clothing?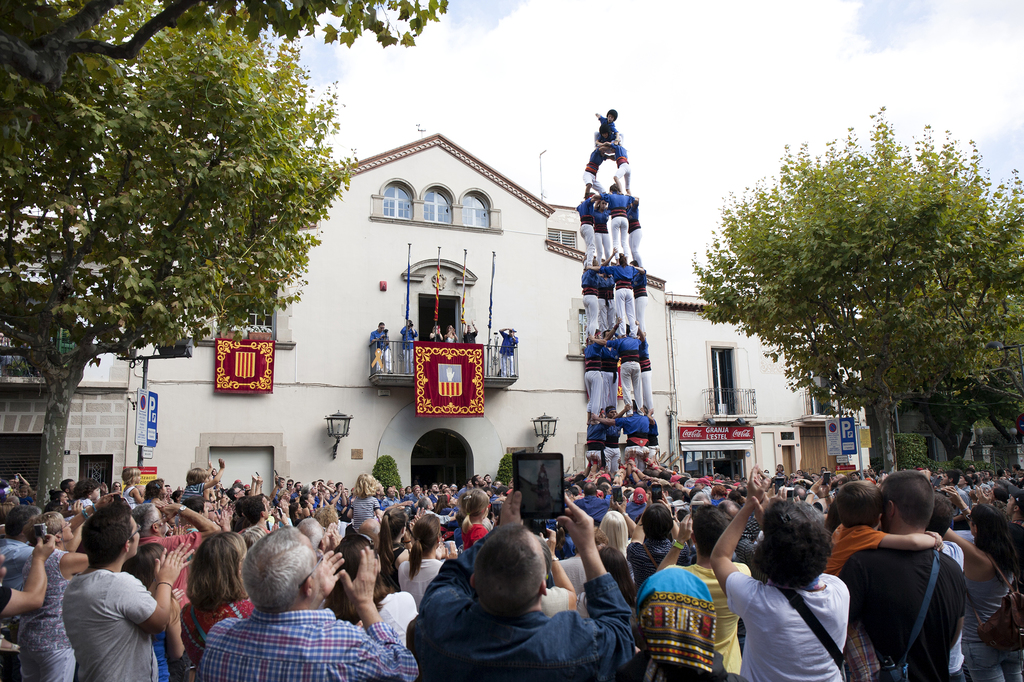
[735,550,869,674]
